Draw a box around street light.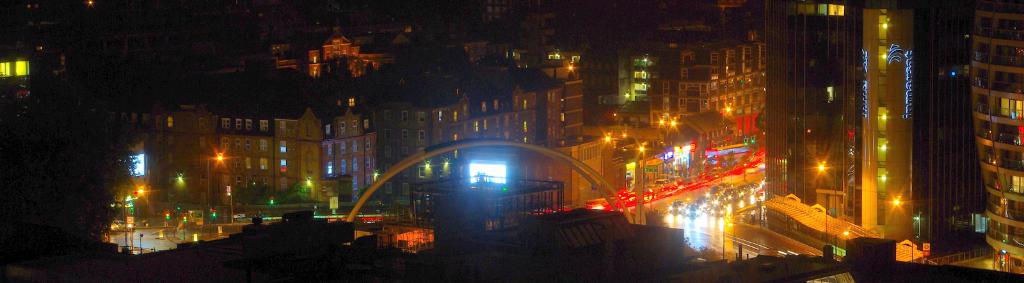
(left=721, top=220, right=731, bottom=259).
